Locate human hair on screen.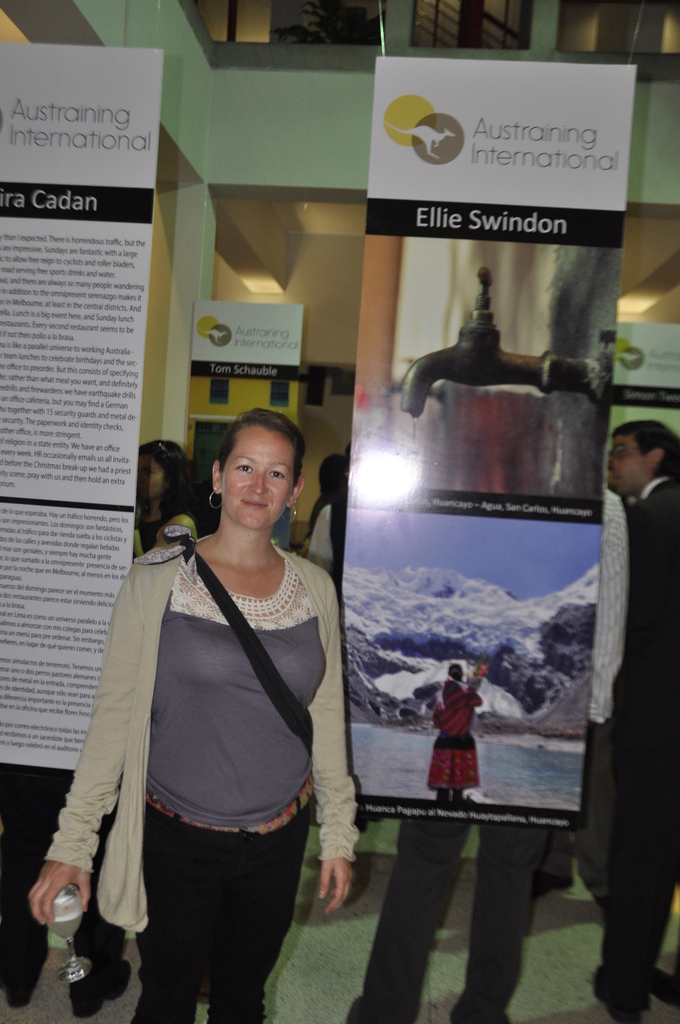
On screen at 140:440:191:507.
